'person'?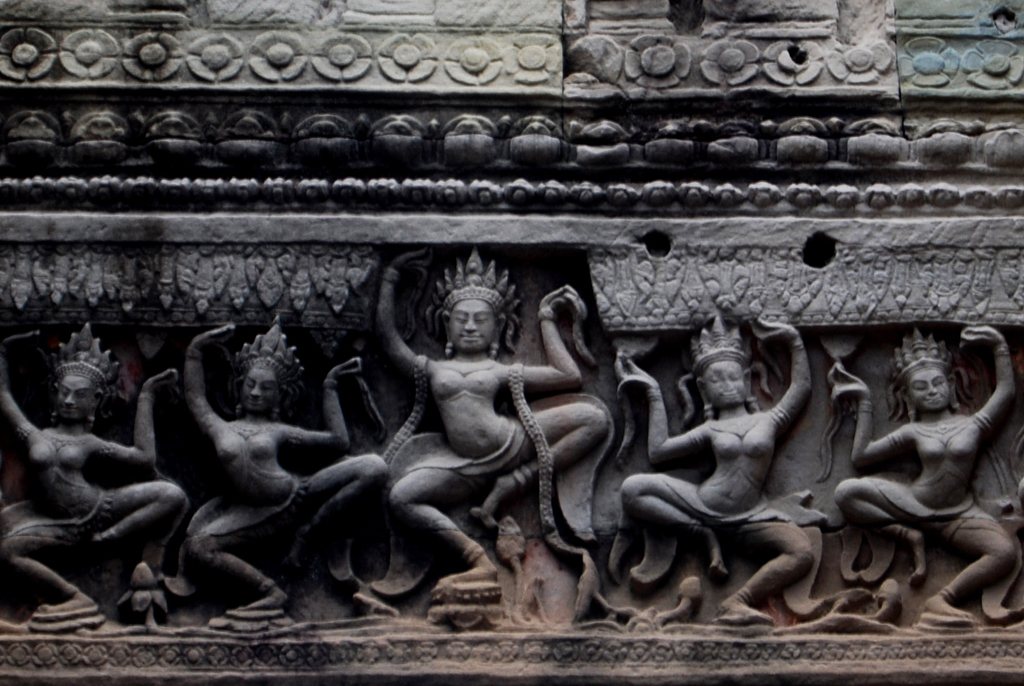
606, 312, 824, 616
